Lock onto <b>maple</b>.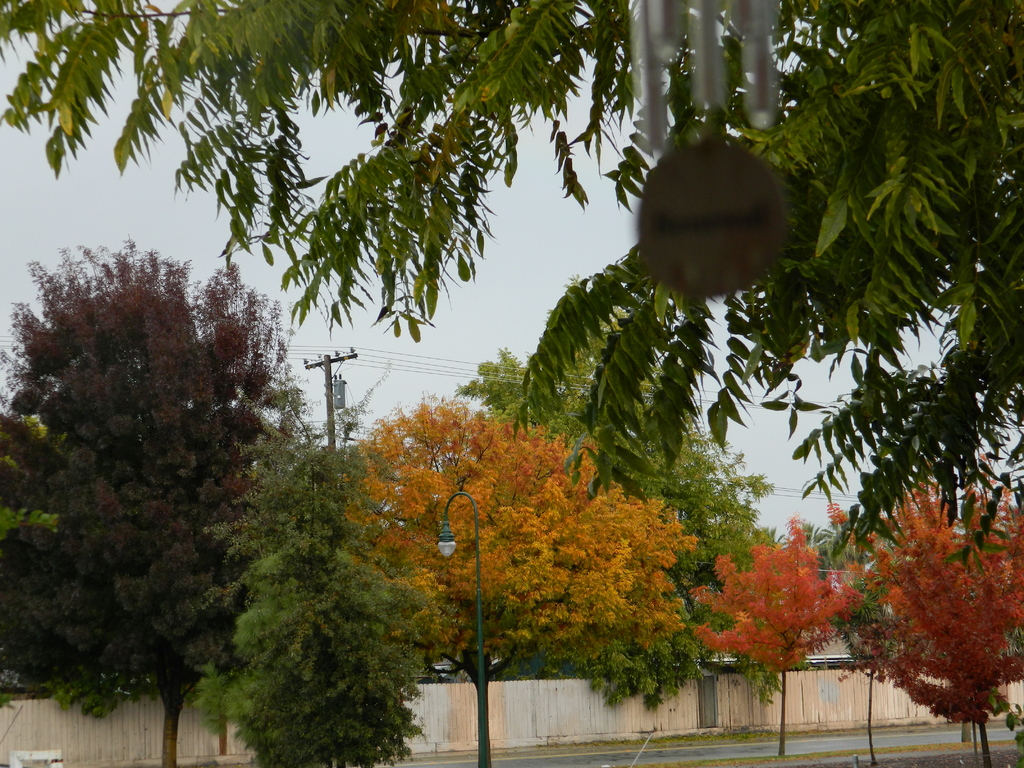
Locked: {"x1": 330, "y1": 391, "x2": 707, "y2": 767}.
